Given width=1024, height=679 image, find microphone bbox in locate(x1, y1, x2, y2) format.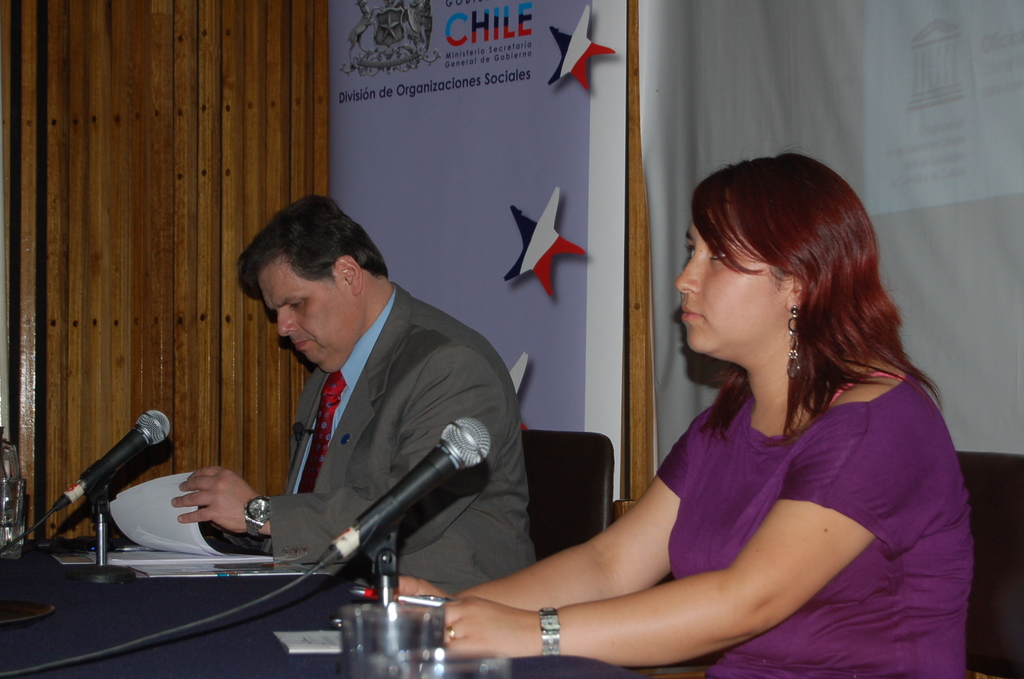
locate(326, 418, 493, 561).
